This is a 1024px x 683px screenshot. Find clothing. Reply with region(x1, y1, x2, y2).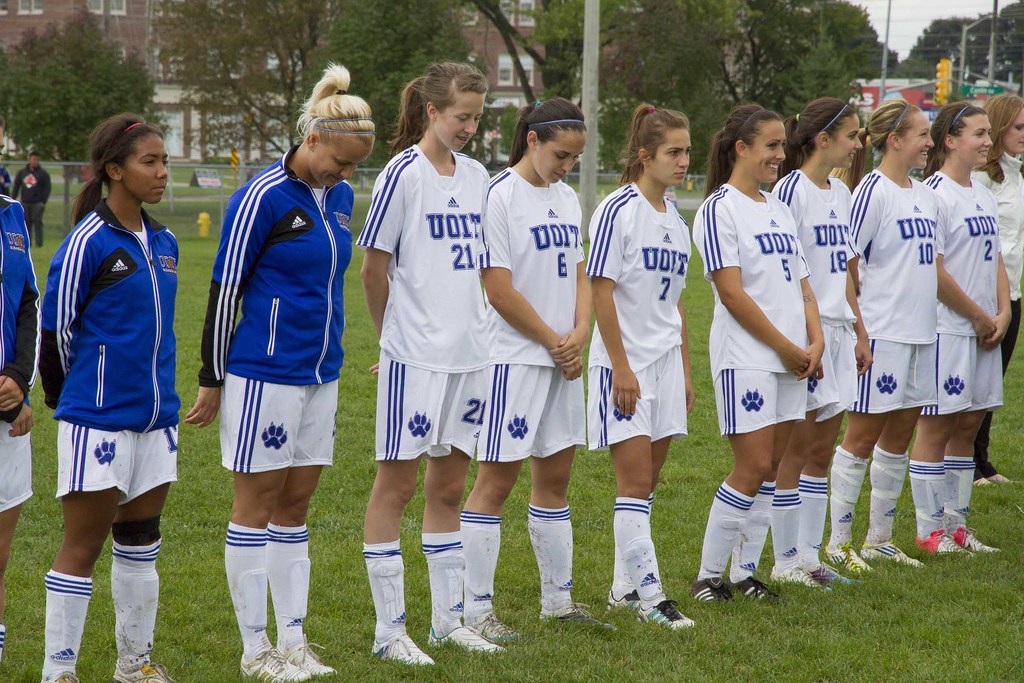
region(38, 196, 182, 502).
